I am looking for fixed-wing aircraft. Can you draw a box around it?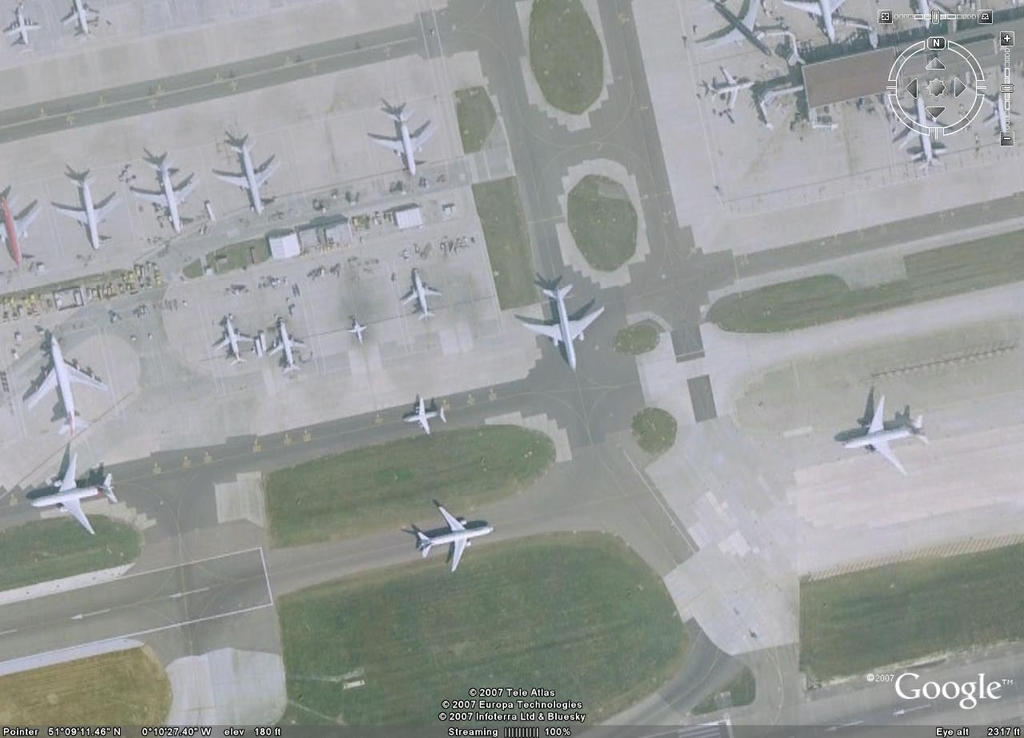
Sure, the bounding box is (714, 67, 762, 111).
